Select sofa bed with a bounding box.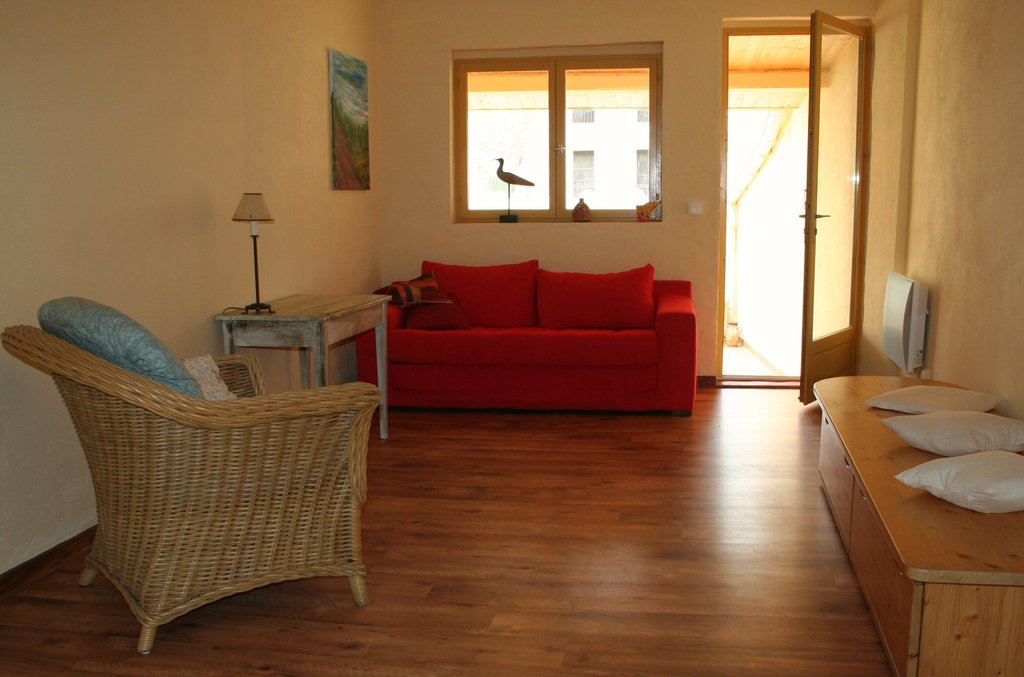
select_region(355, 257, 696, 417).
